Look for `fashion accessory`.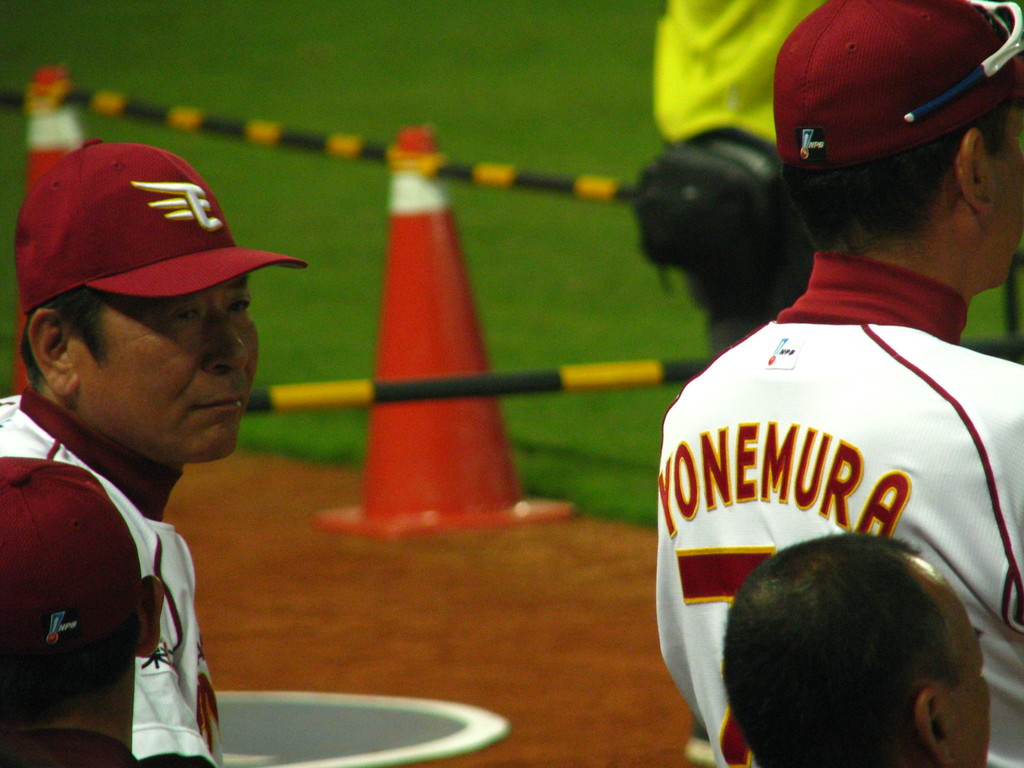
Found: left=771, top=0, right=1023, bottom=171.
